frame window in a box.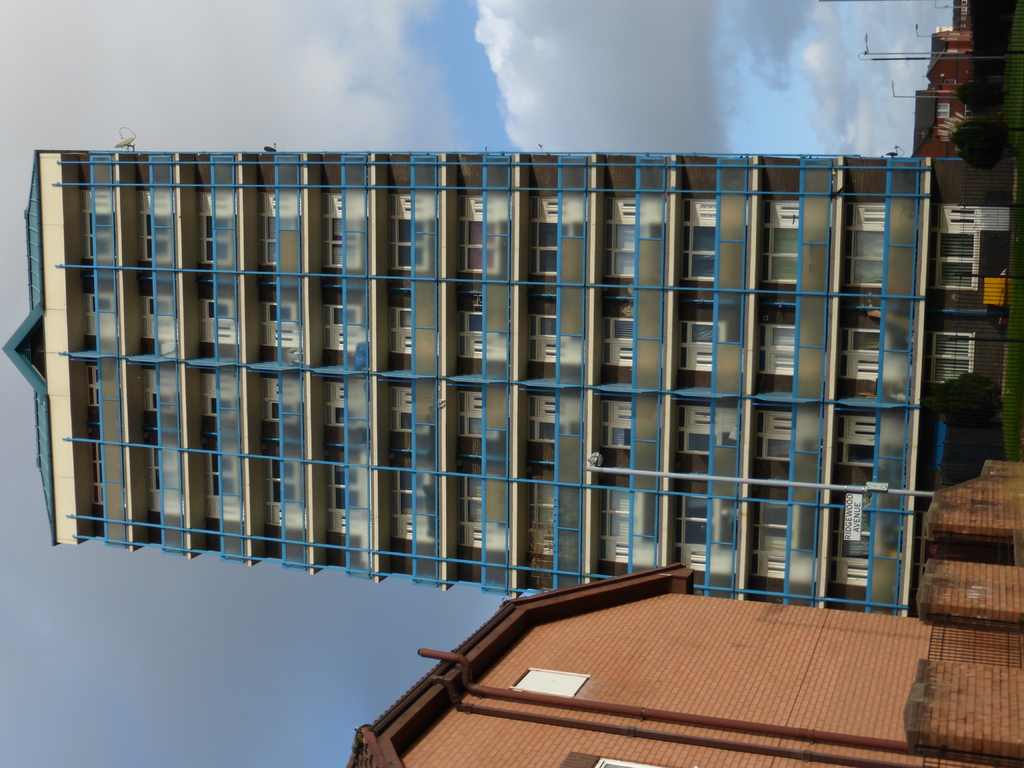
82/216/118/262.
